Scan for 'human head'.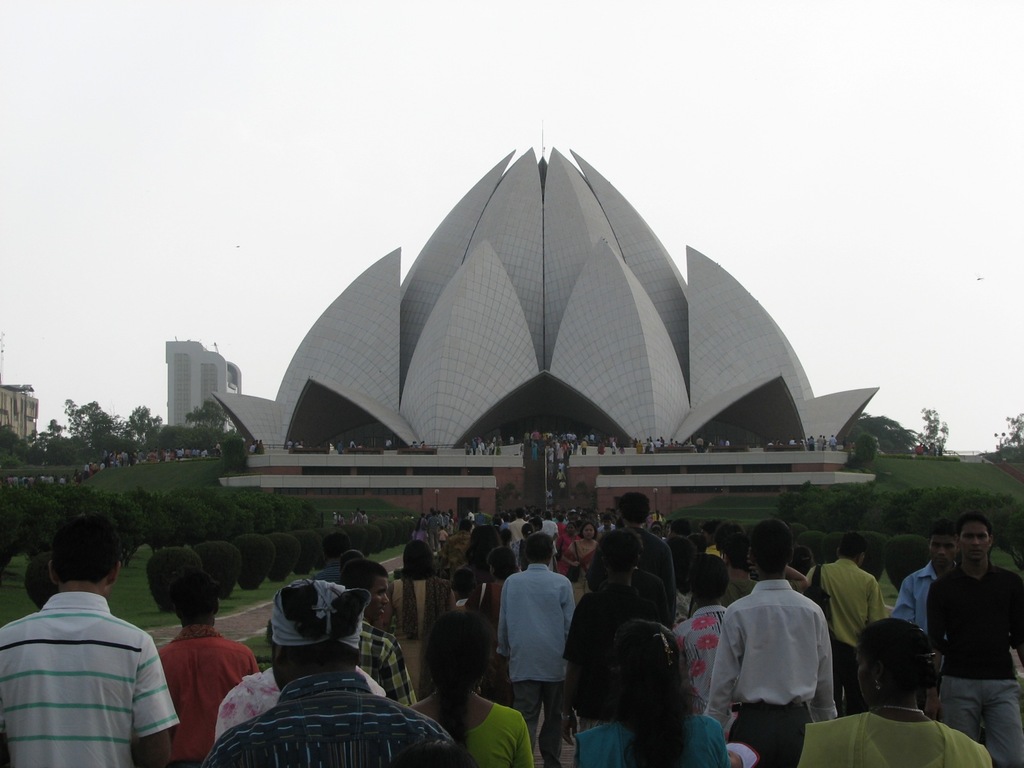
Scan result: (666, 533, 685, 576).
